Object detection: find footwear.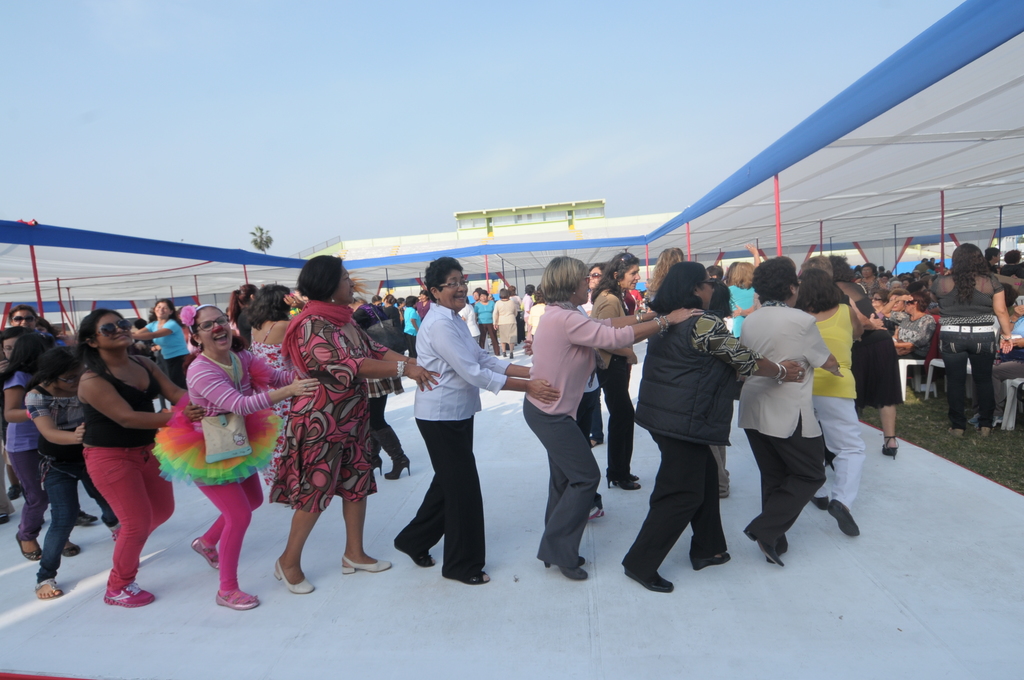
pyautogui.locateOnScreen(689, 549, 729, 573).
